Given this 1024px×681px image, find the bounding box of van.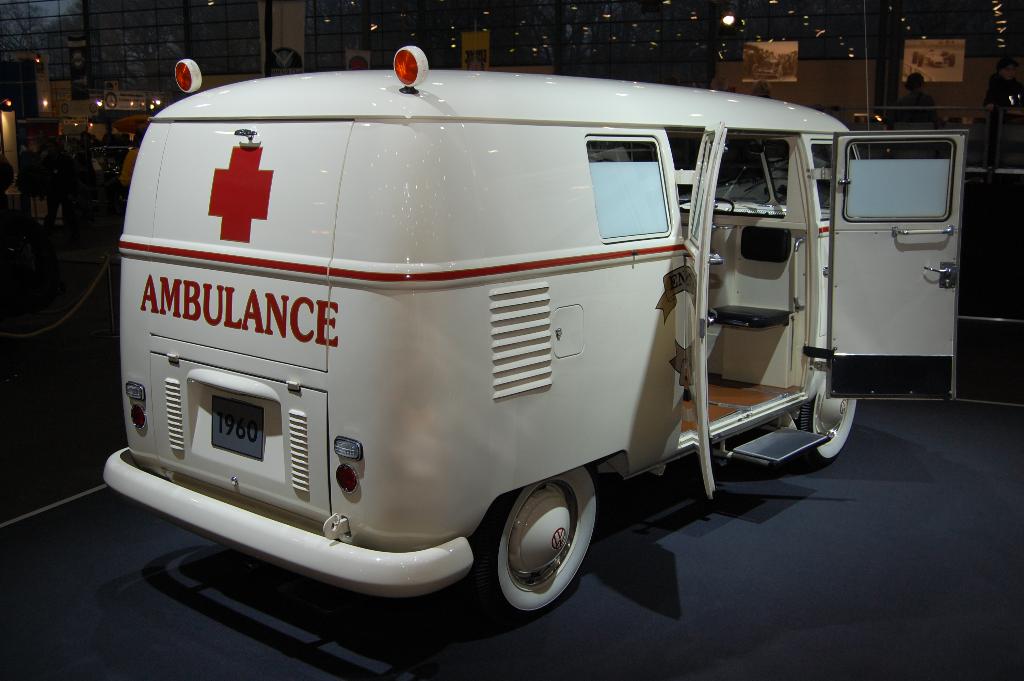
[100,44,970,624].
